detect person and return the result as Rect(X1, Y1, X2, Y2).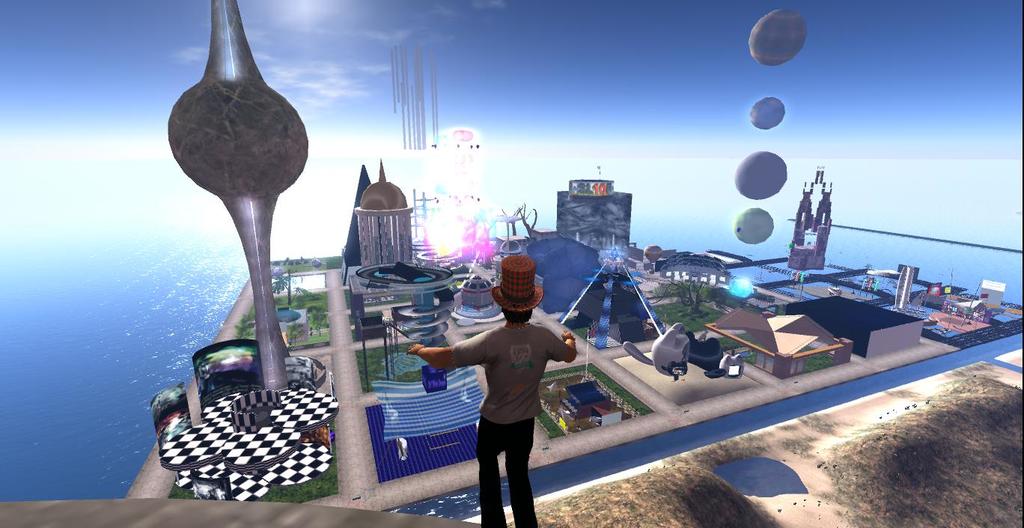
Rect(423, 257, 570, 517).
